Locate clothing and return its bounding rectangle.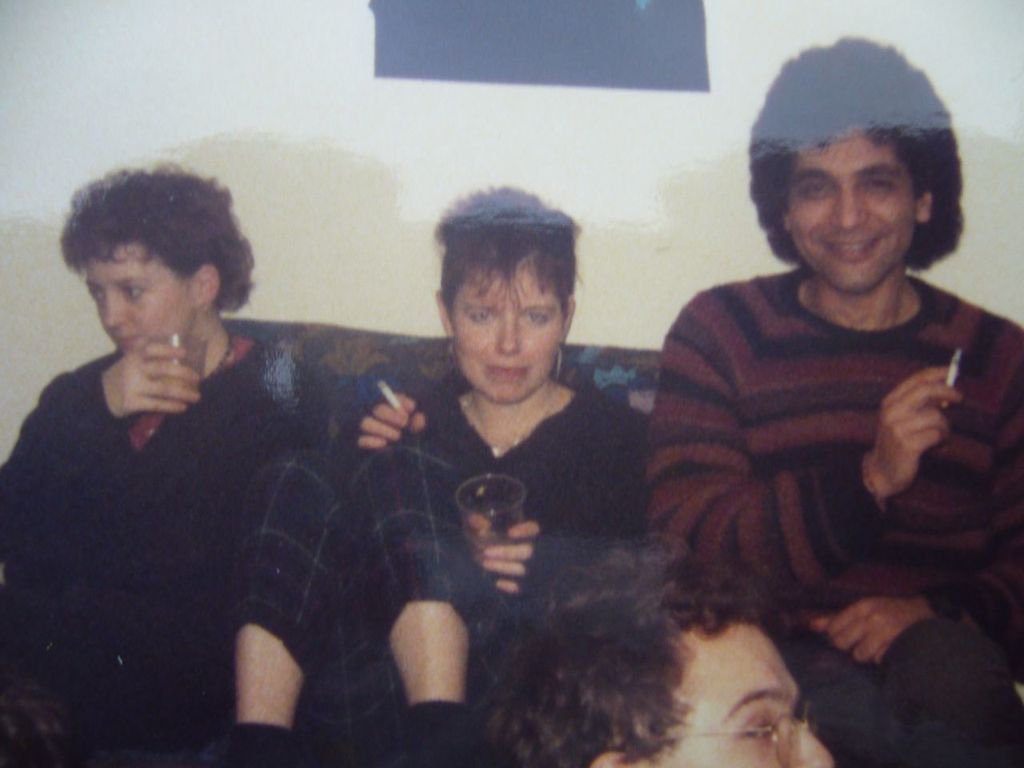
(left=651, top=178, right=1006, bottom=656).
